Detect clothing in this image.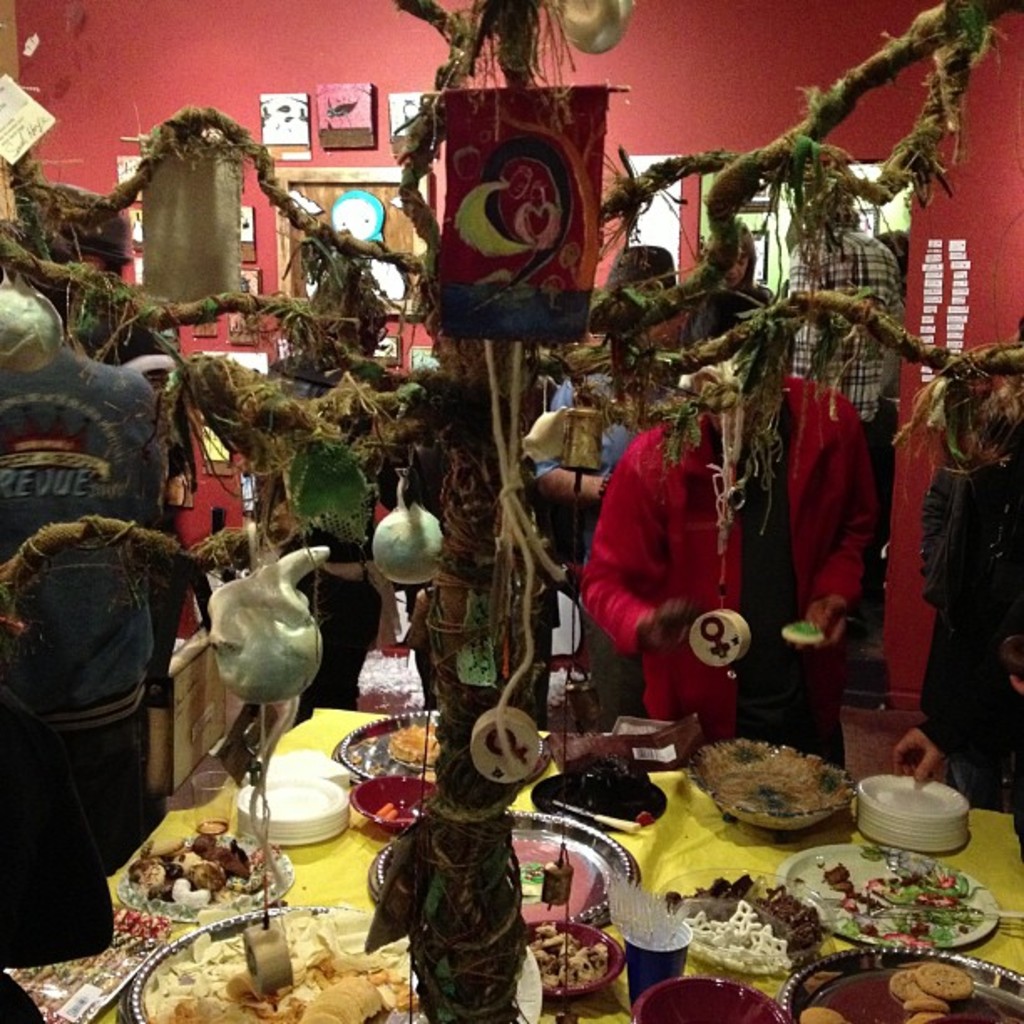
Detection: x1=586 y1=371 x2=880 y2=778.
